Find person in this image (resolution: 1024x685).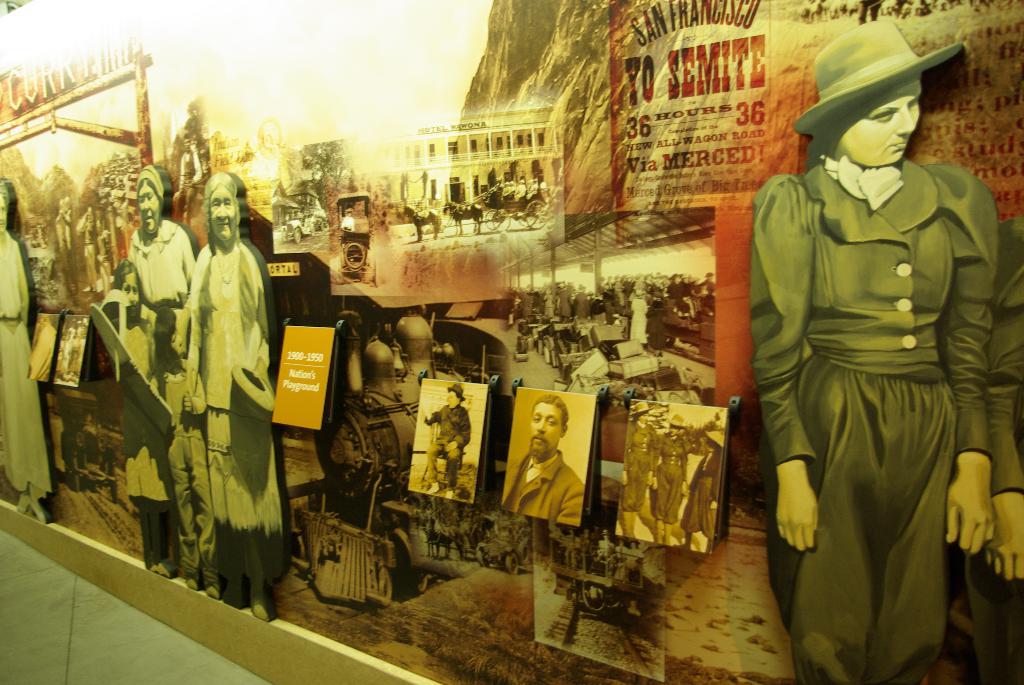
751,17,999,684.
